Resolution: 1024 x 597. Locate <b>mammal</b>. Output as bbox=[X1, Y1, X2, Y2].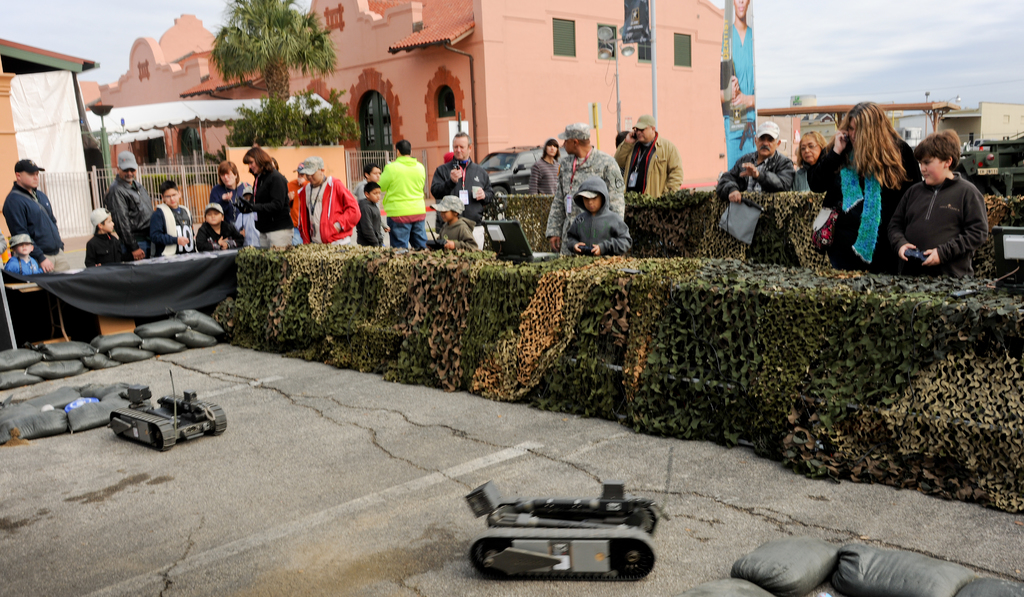
bbox=[547, 123, 630, 254].
